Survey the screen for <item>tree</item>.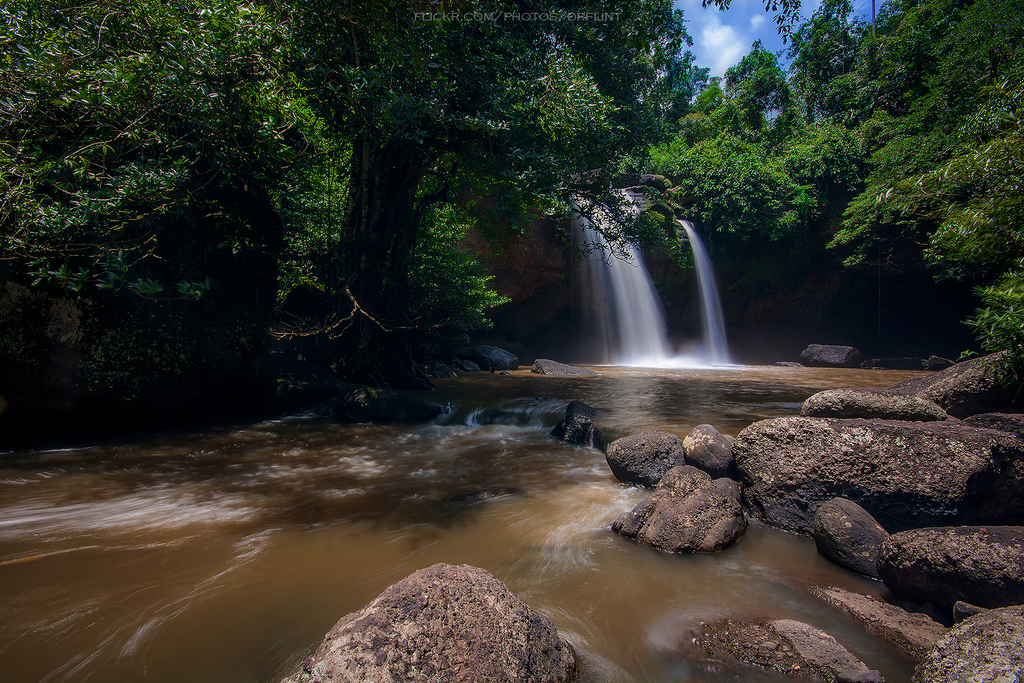
Survey found: (x1=272, y1=0, x2=702, y2=320).
